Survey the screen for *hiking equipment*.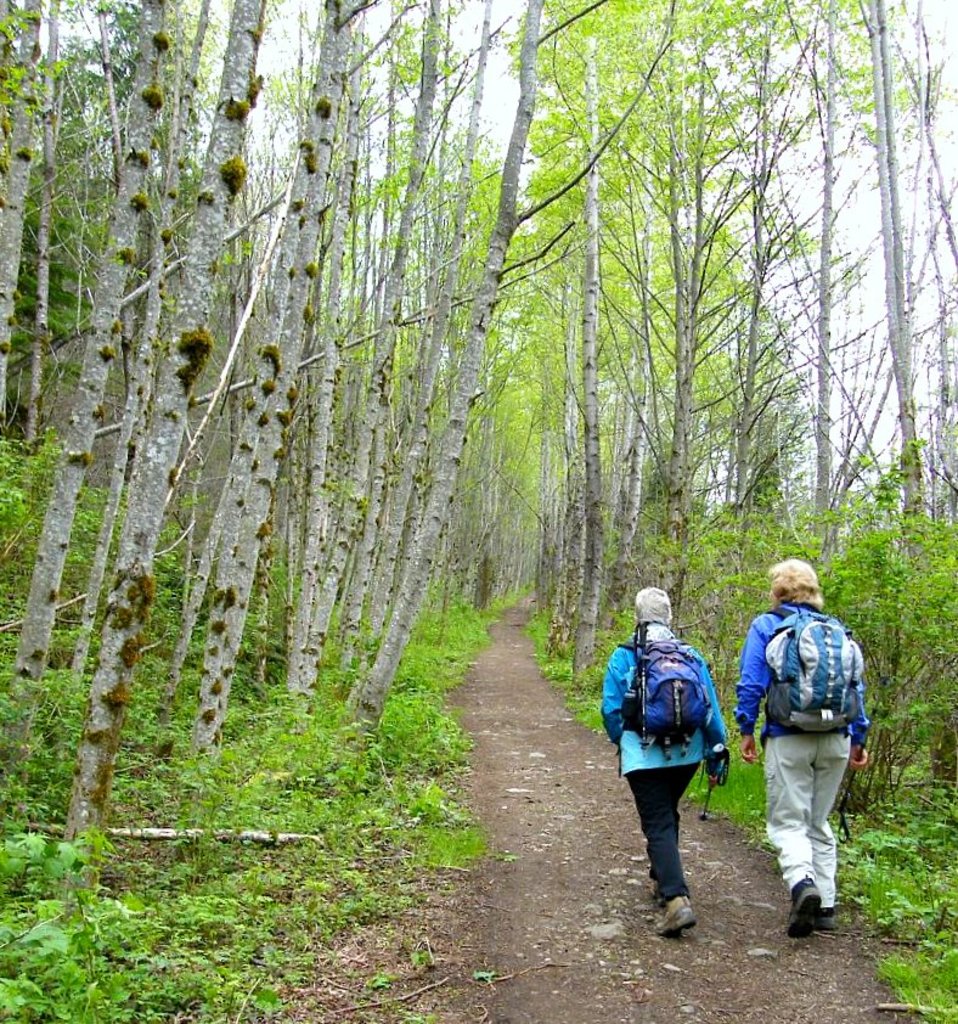
Survey found: <region>705, 737, 734, 823</region>.
